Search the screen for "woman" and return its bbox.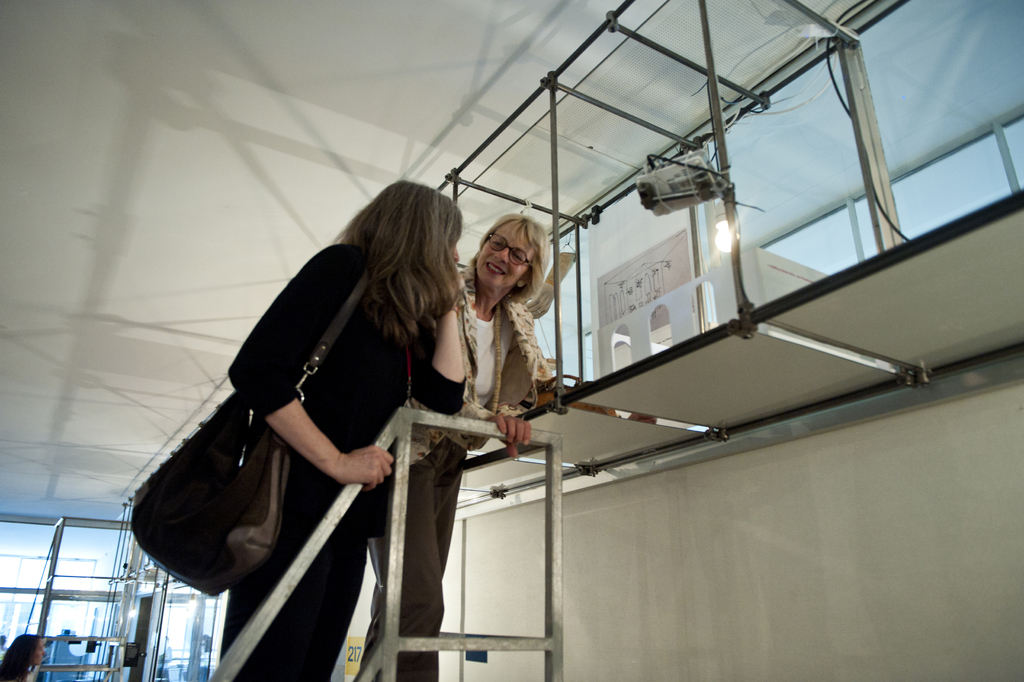
Found: {"left": 134, "top": 174, "right": 438, "bottom": 676}.
